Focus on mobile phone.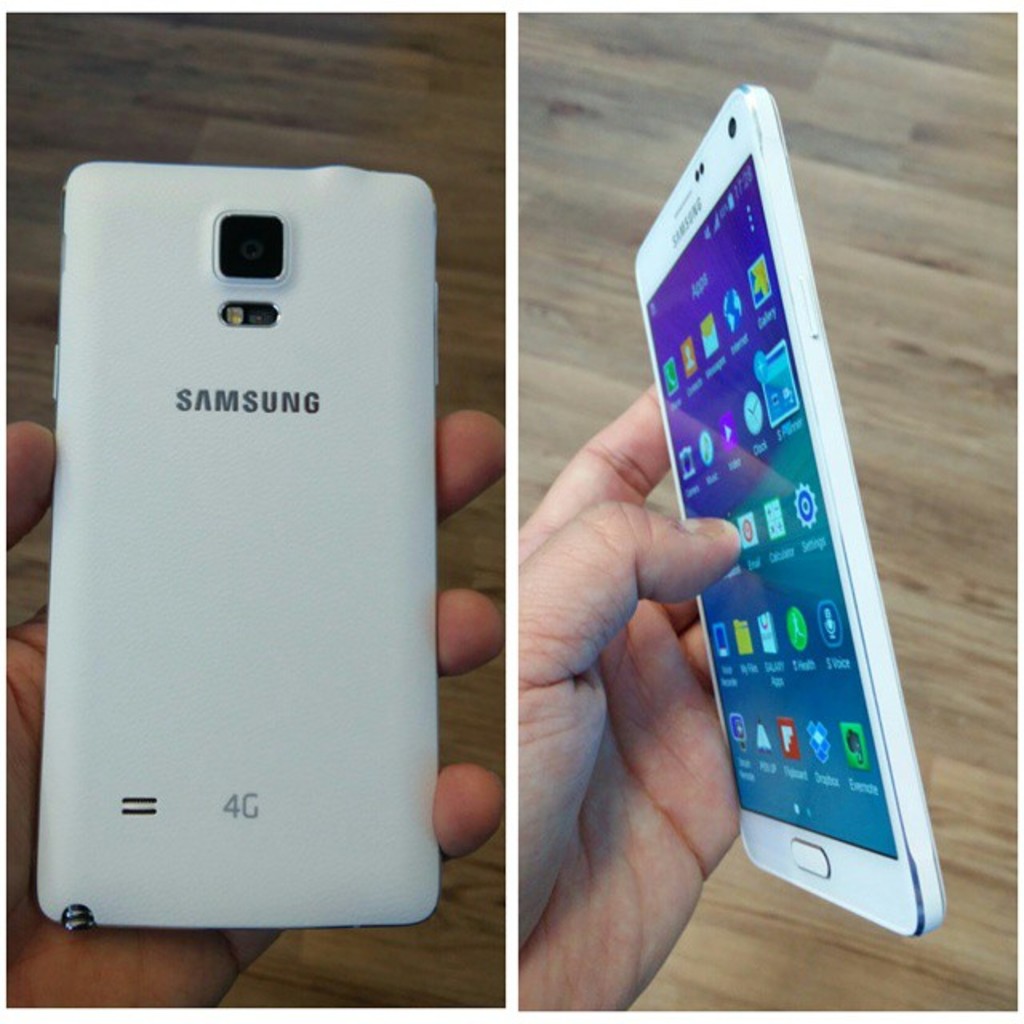
Focused at (627,83,947,938).
